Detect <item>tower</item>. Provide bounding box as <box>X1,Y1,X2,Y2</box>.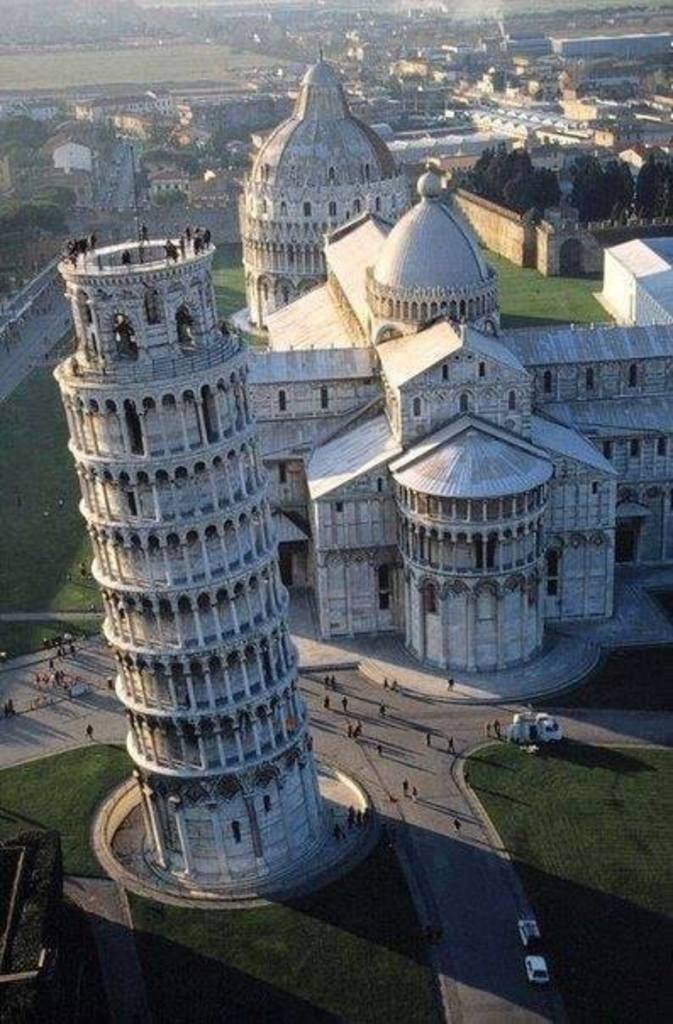
<box>44,209,329,895</box>.
